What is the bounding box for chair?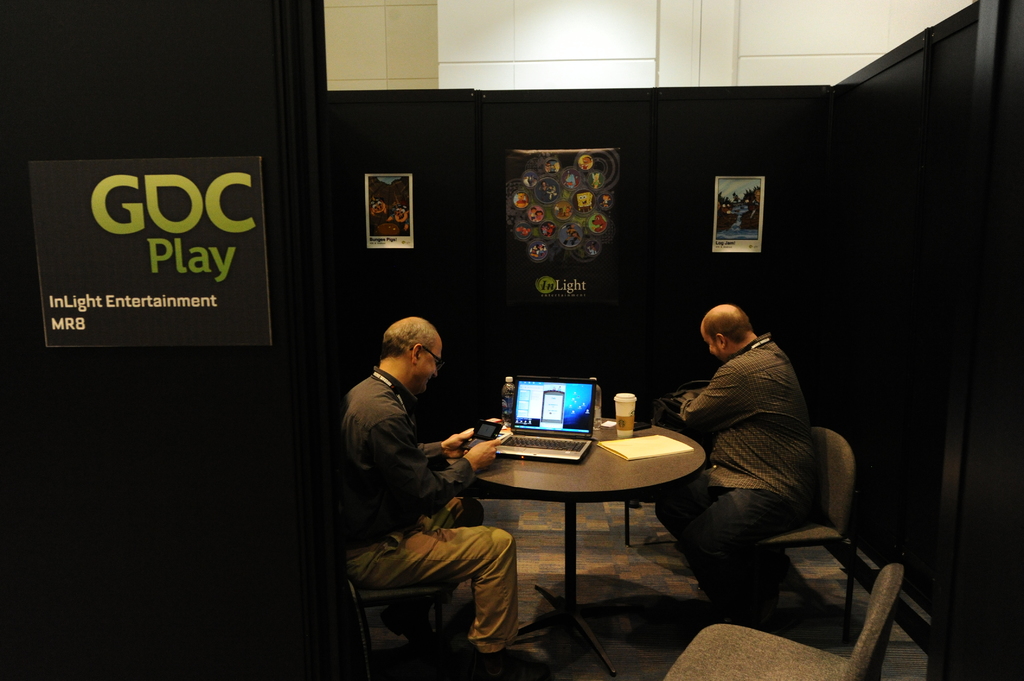
[left=313, top=487, right=460, bottom=680].
